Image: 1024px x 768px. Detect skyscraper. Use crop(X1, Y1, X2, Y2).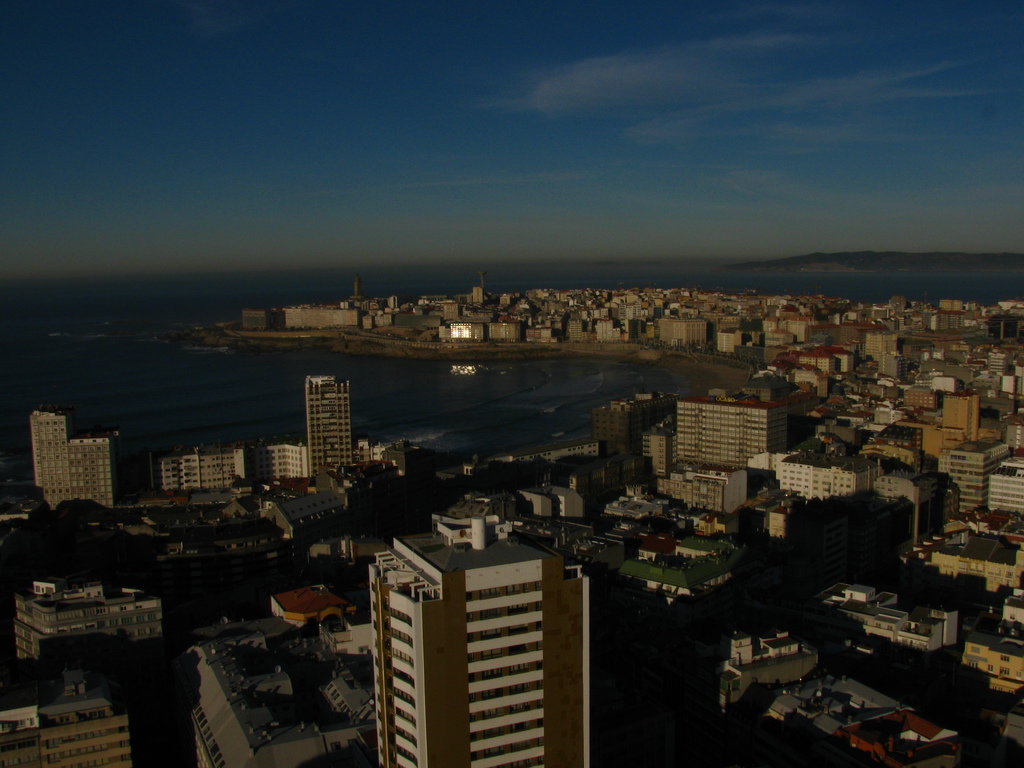
crop(343, 532, 591, 762).
